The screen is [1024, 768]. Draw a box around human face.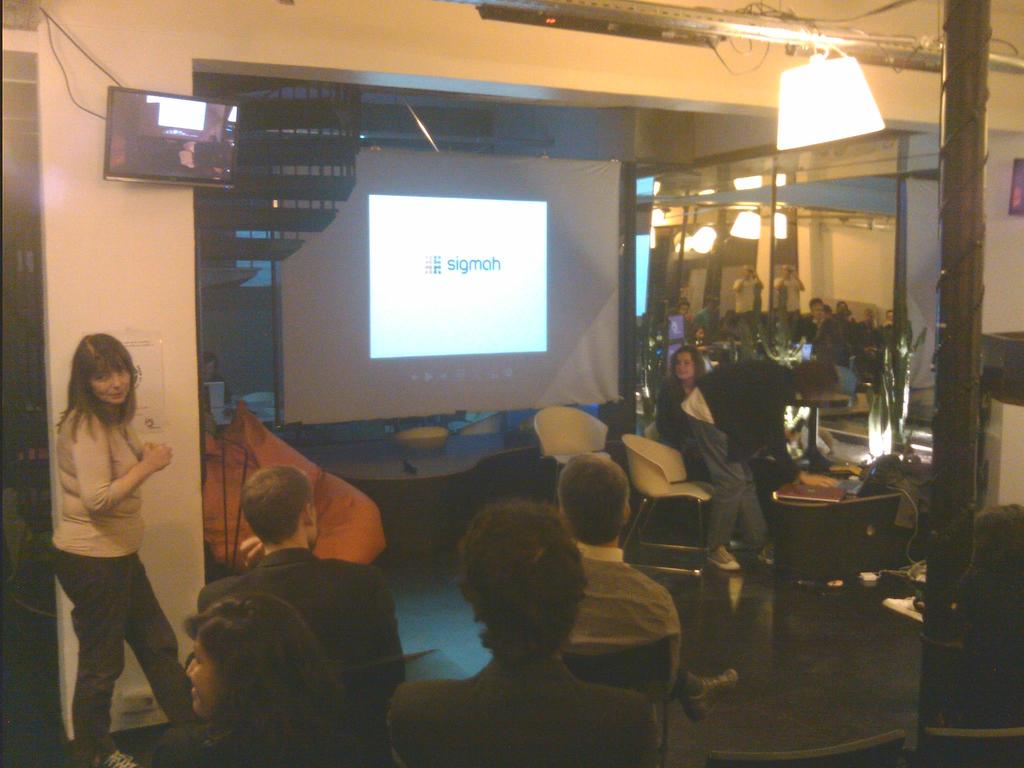
locate(184, 636, 214, 716).
